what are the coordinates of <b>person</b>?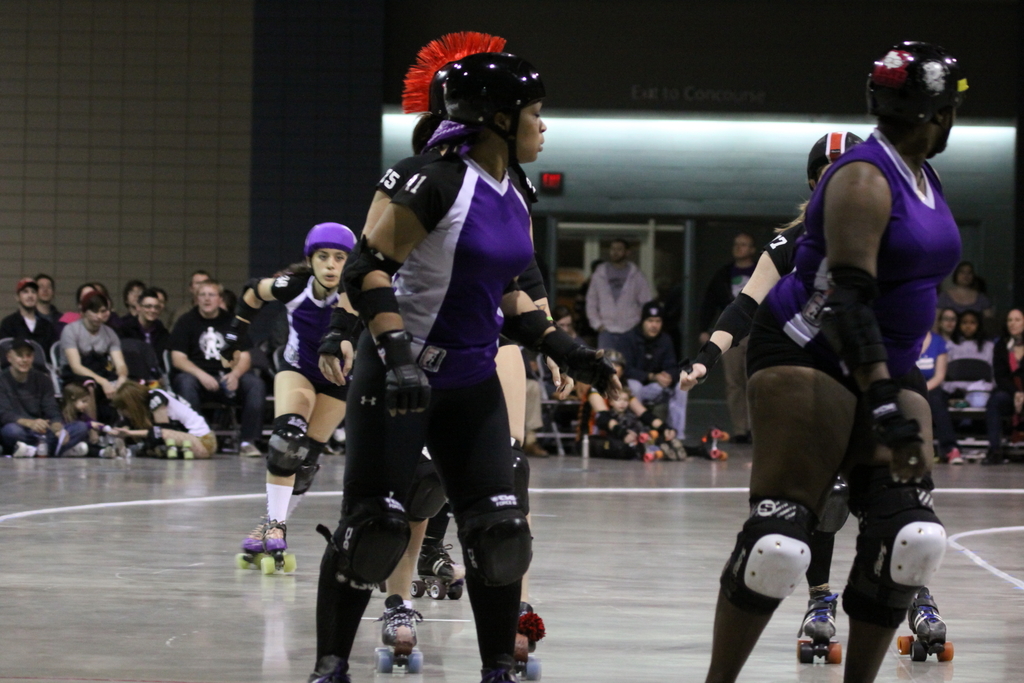
select_region(410, 502, 463, 603).
